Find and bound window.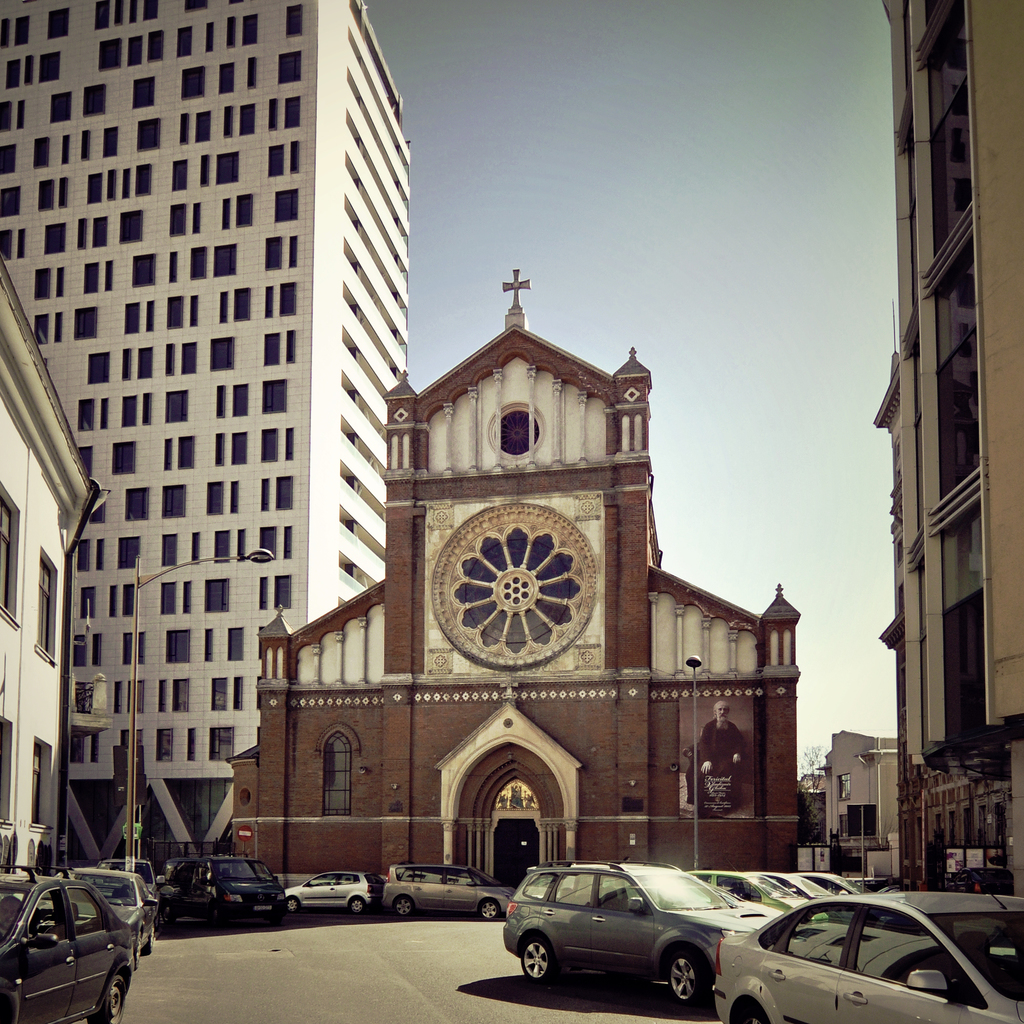
Bound: region(34, 314, 50, 344).
